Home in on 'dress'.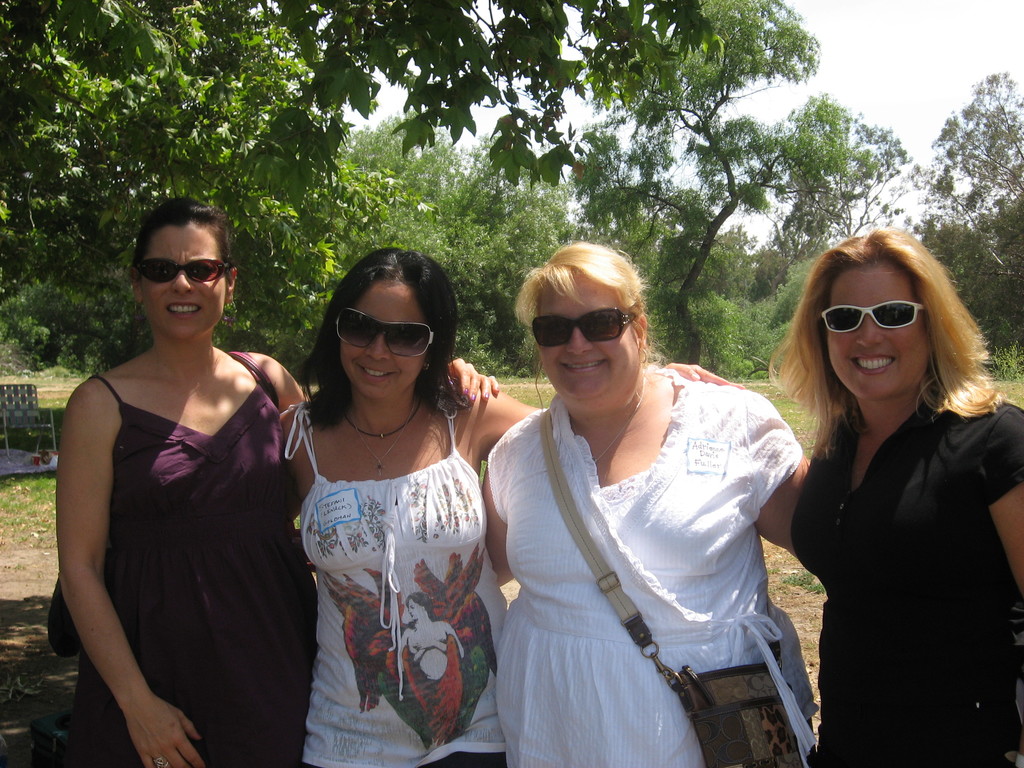
Homed in at BBox(66, 348, 313, 767).
